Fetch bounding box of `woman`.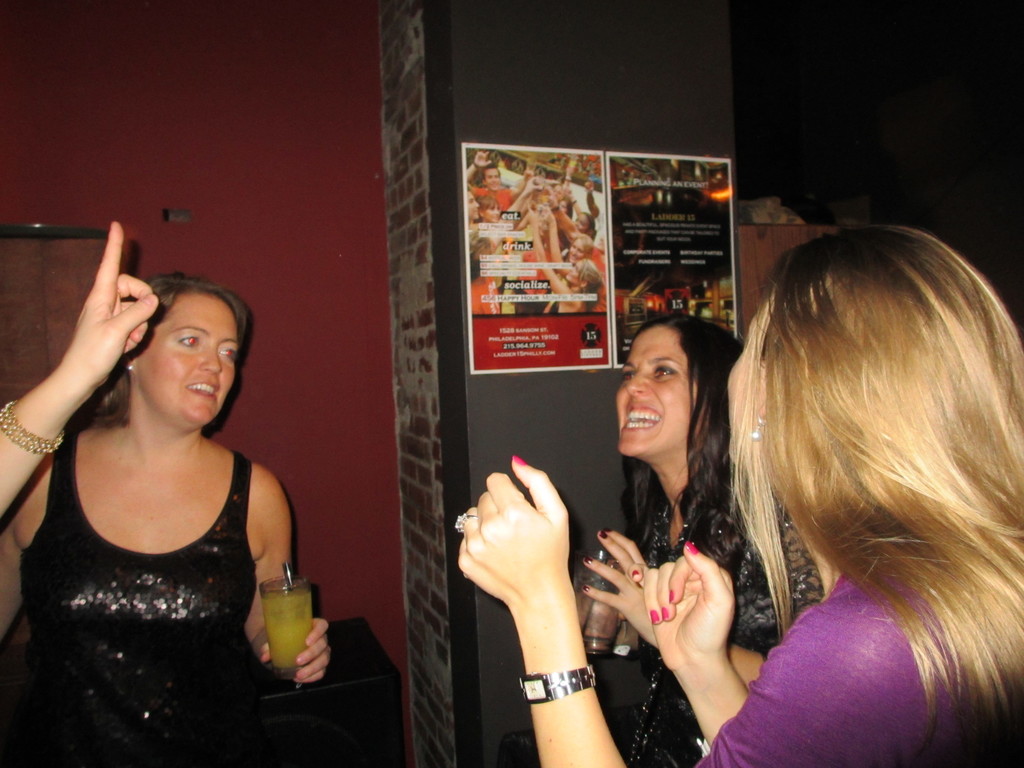
Bbox: pyautogui.locateOnScreen(0, 214, 158, 517).
